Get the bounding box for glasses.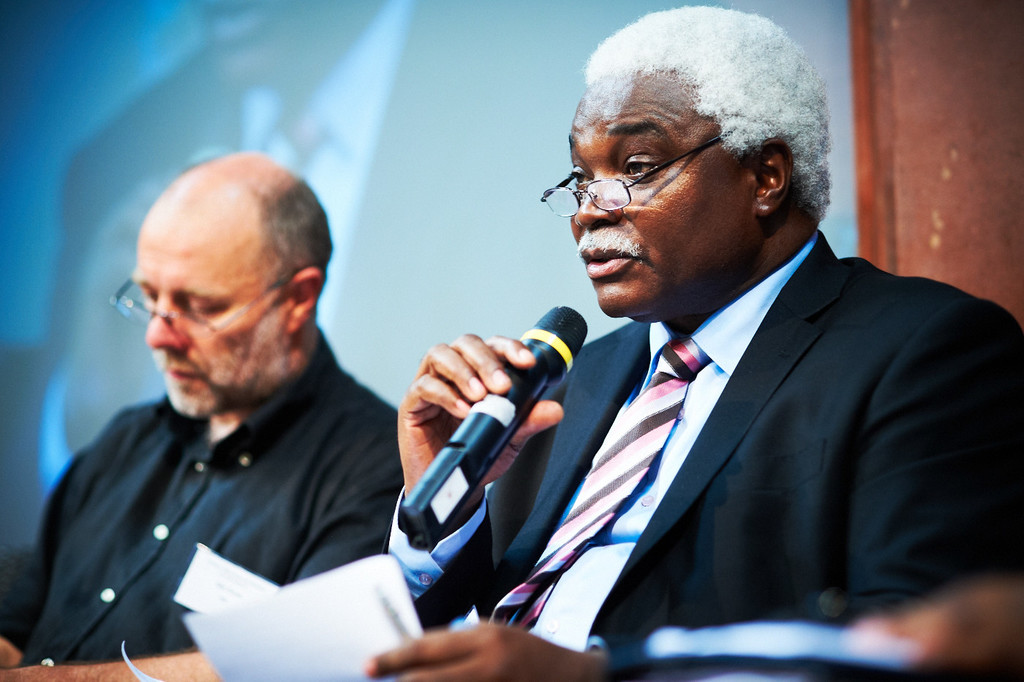
region(553, 131, 761, 214).
